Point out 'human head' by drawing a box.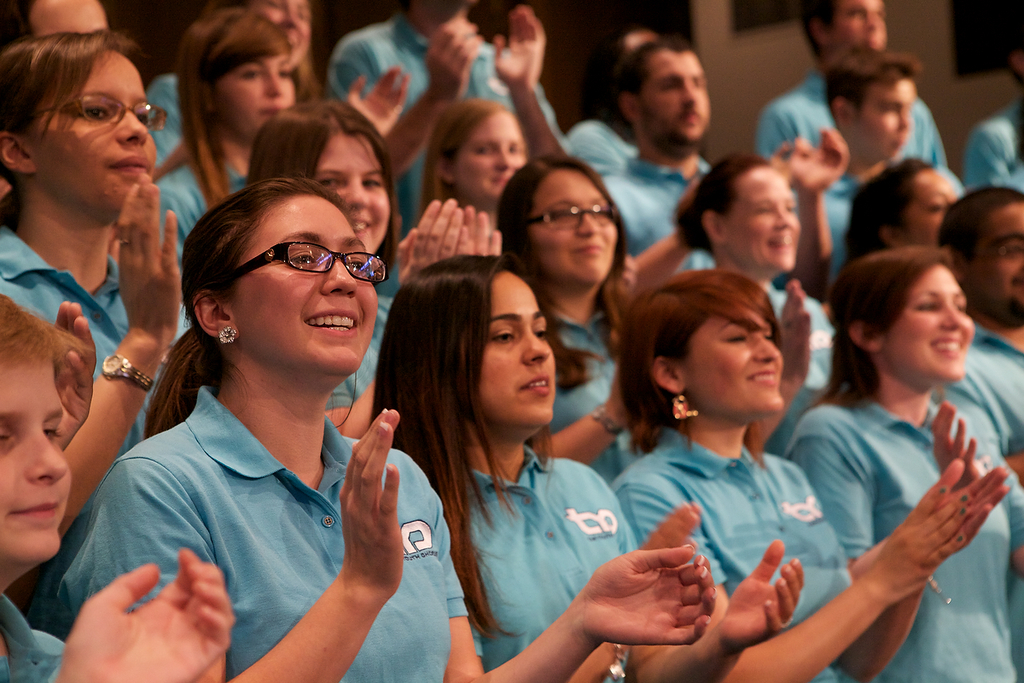
933 181 1023 330.
